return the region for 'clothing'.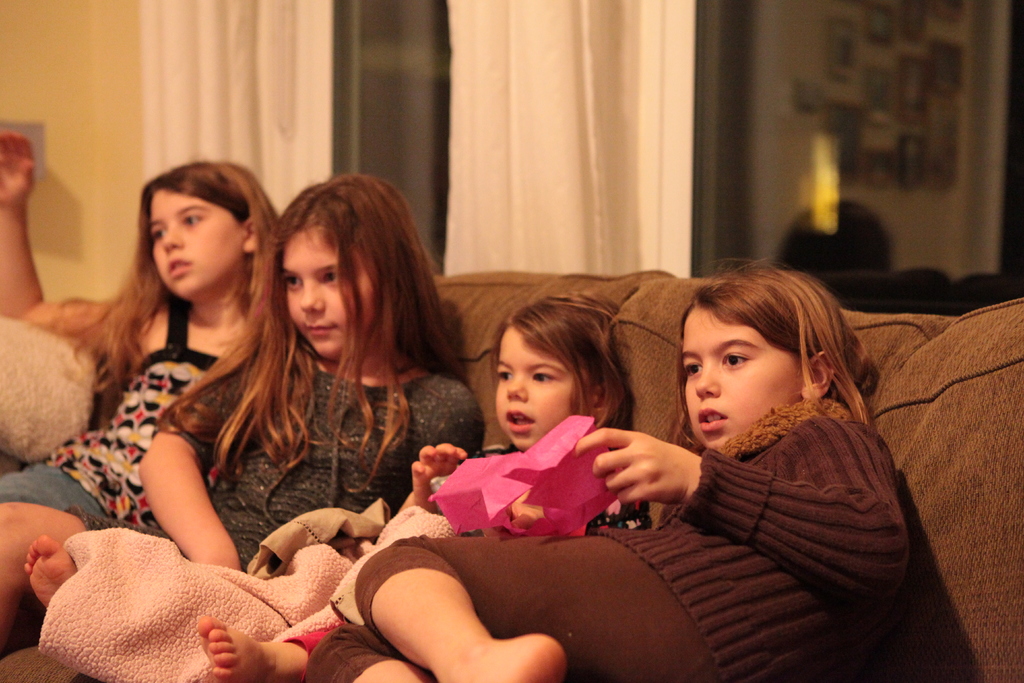
<box>134,337,485,537</box>.
